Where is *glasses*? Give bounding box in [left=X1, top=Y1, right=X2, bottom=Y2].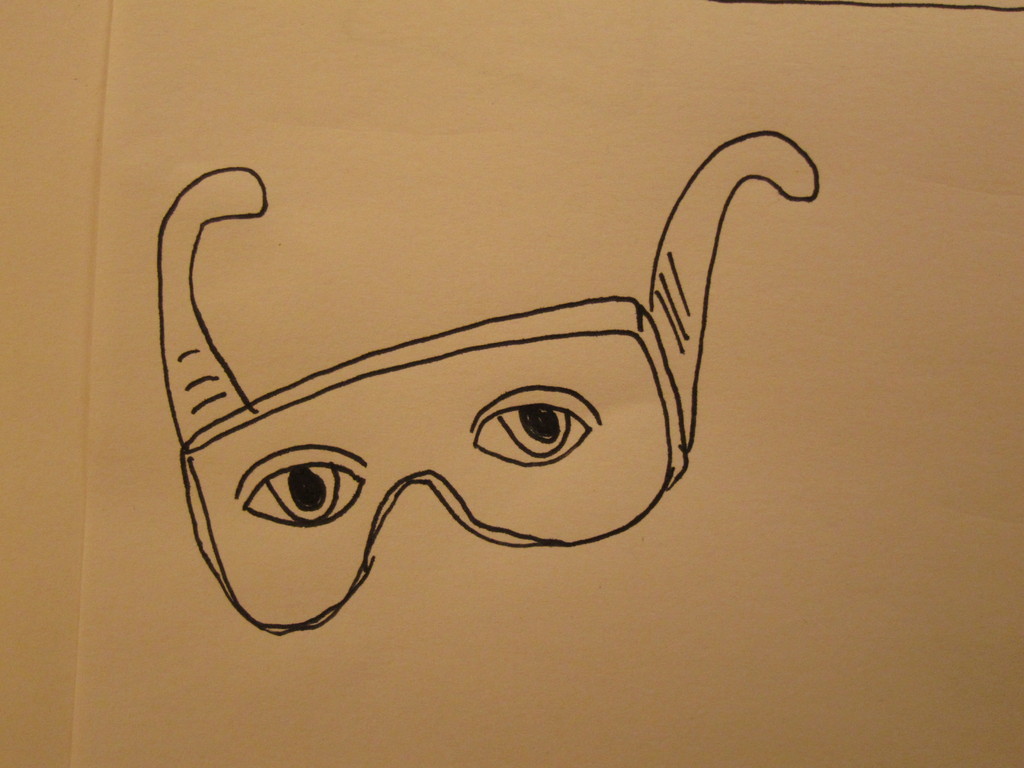
[left=145, top=125, right=818, bottom=630].
